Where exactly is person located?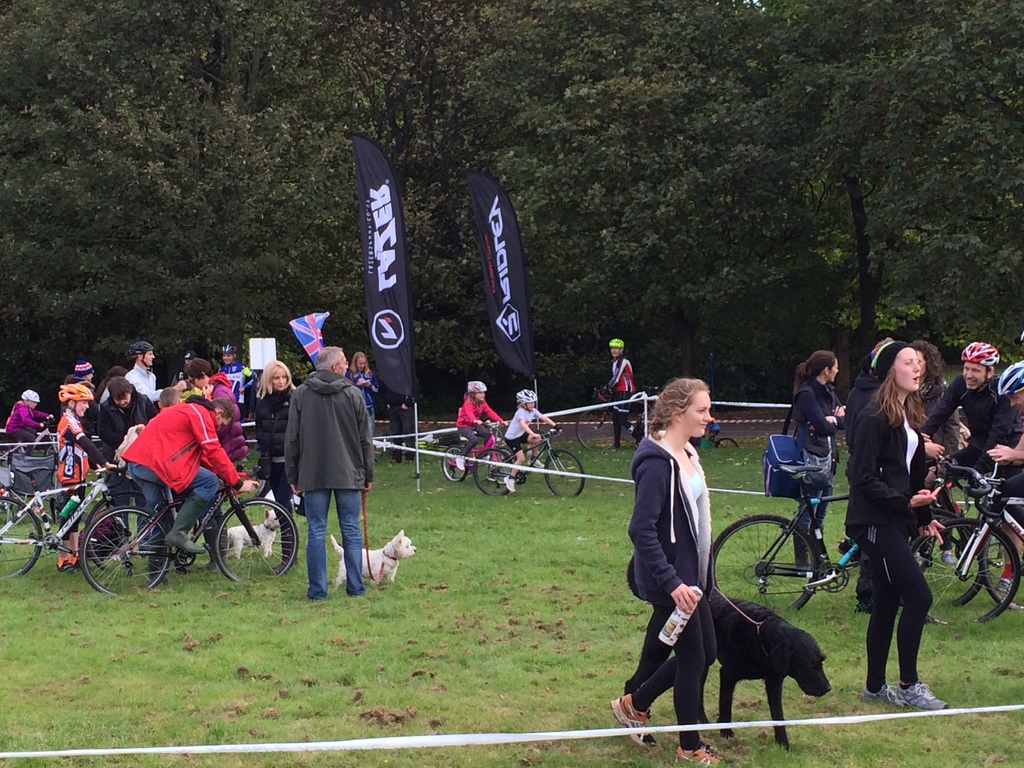
Its bounding box is [180, 351, 197, 376].
